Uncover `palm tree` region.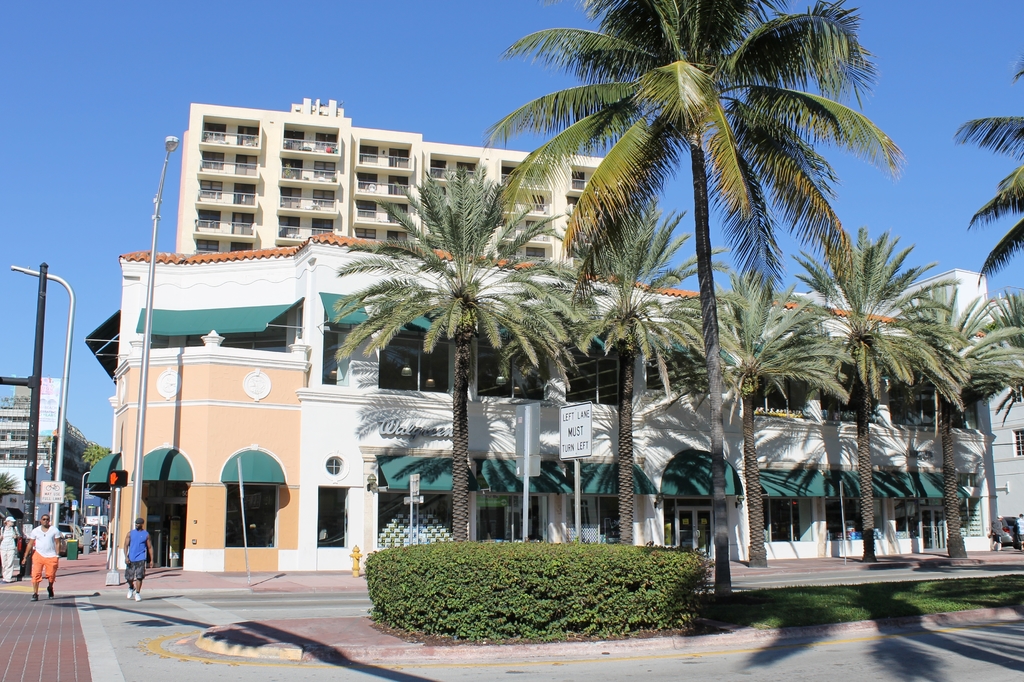
Uncovered: <box>836,227,917,558</box>.
